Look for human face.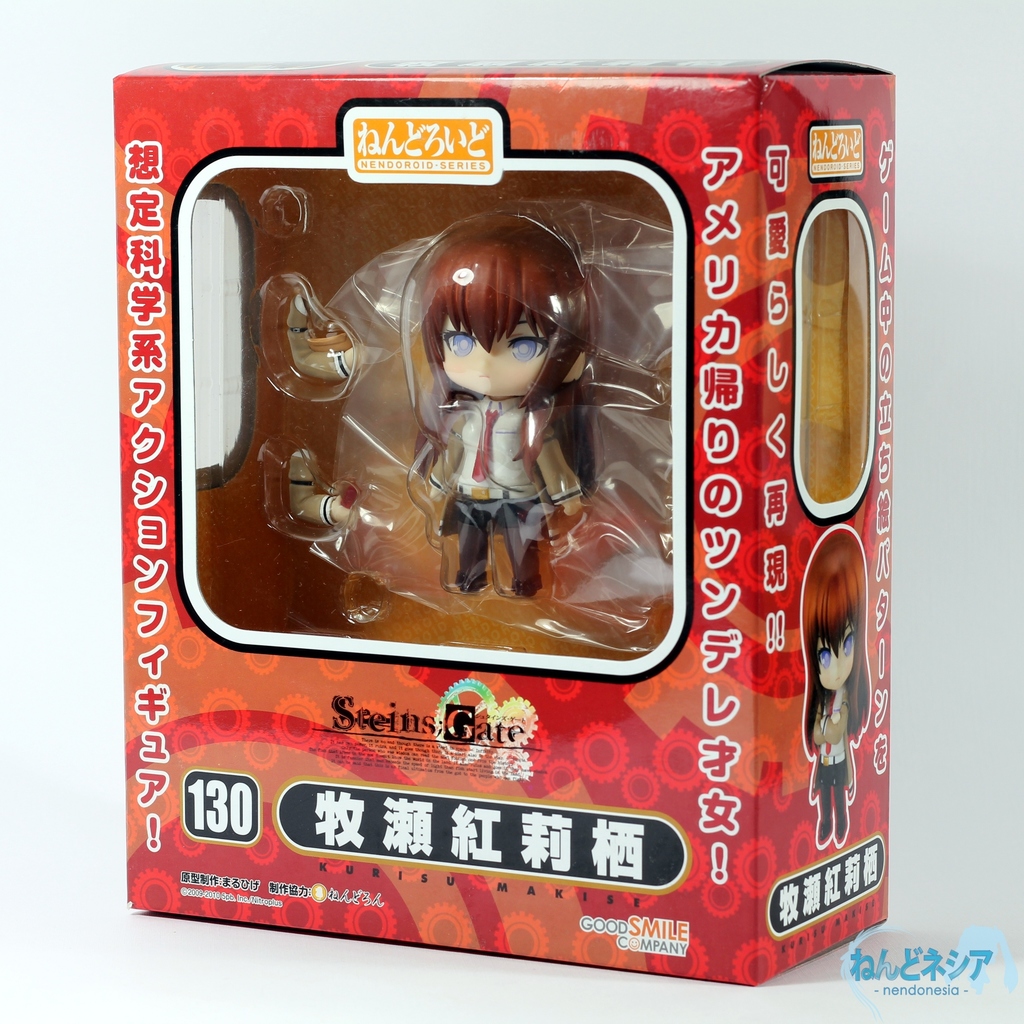
Found: (440, 308, 547, 394).
